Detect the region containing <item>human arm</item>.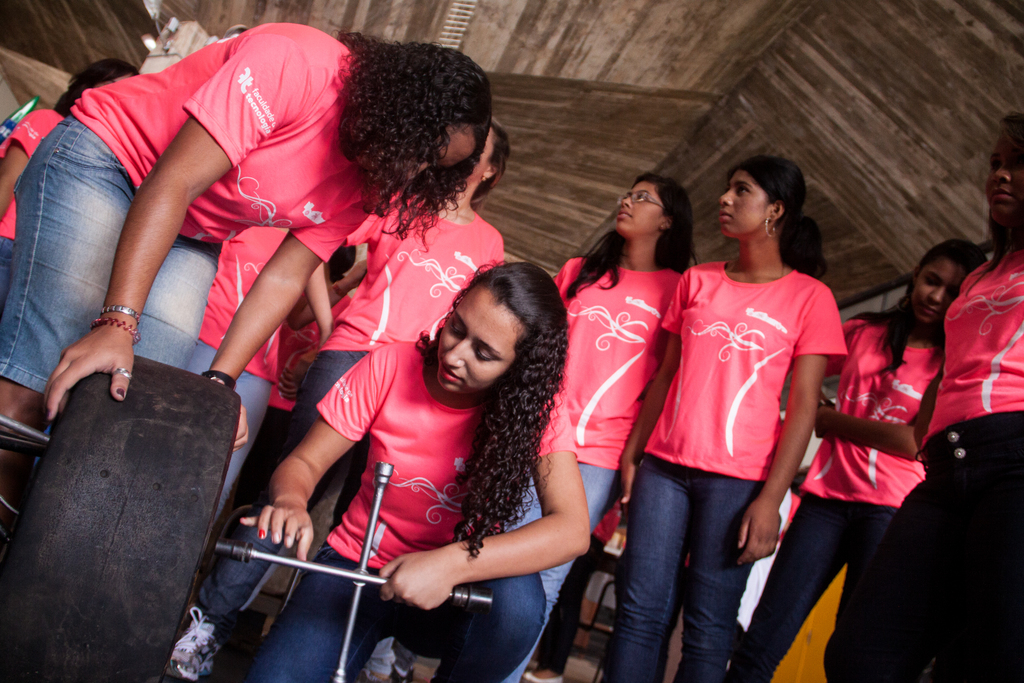
238:333:408:572.
